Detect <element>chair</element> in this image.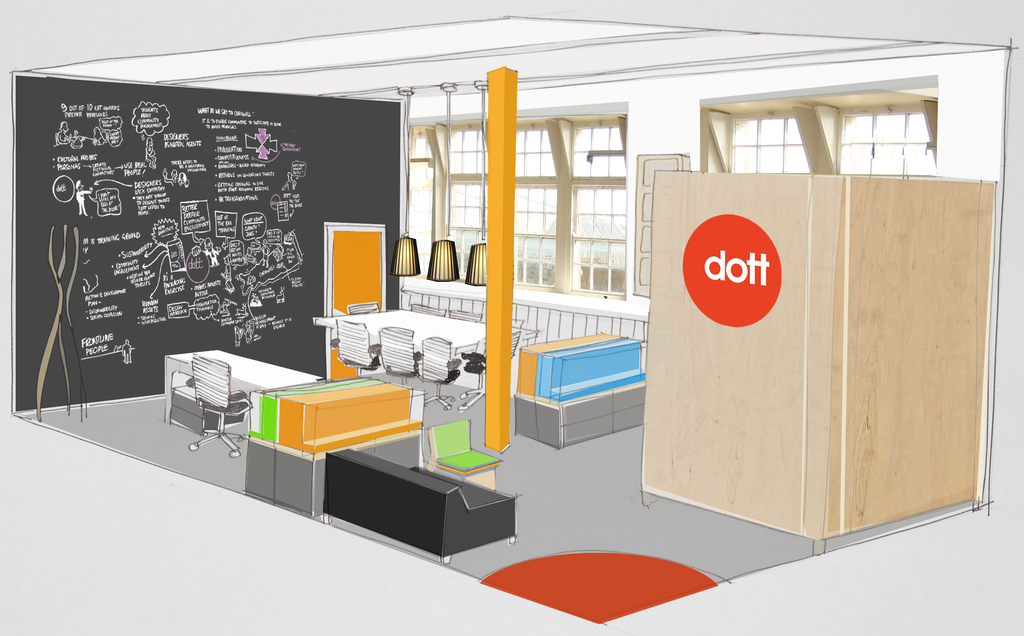
Detection: locate(450, 307, 483, 322).
